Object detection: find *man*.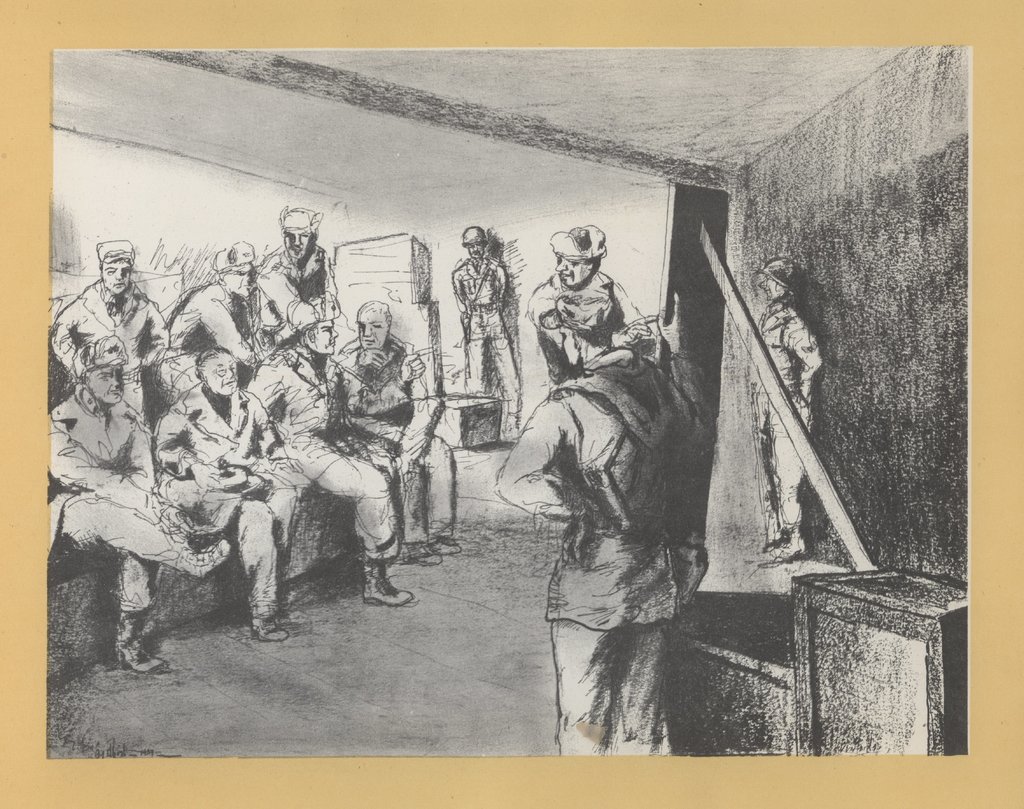
x1=47, y1=340, x2=236, y2=676.
